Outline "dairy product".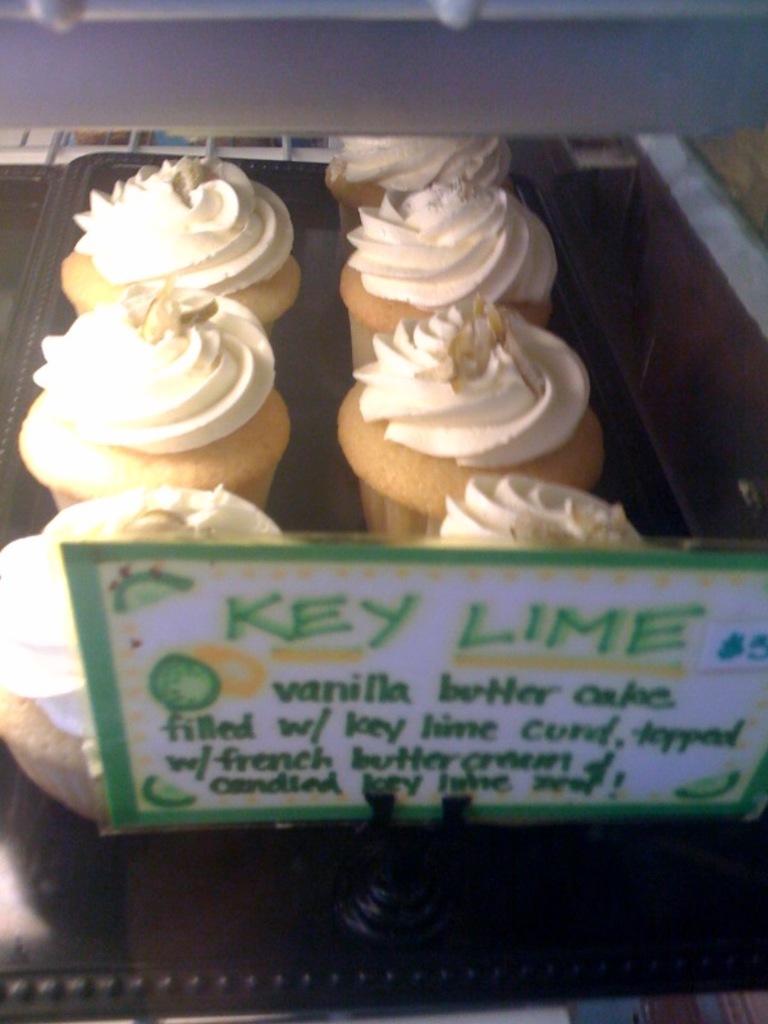
Outline: 68:154:296:315.
